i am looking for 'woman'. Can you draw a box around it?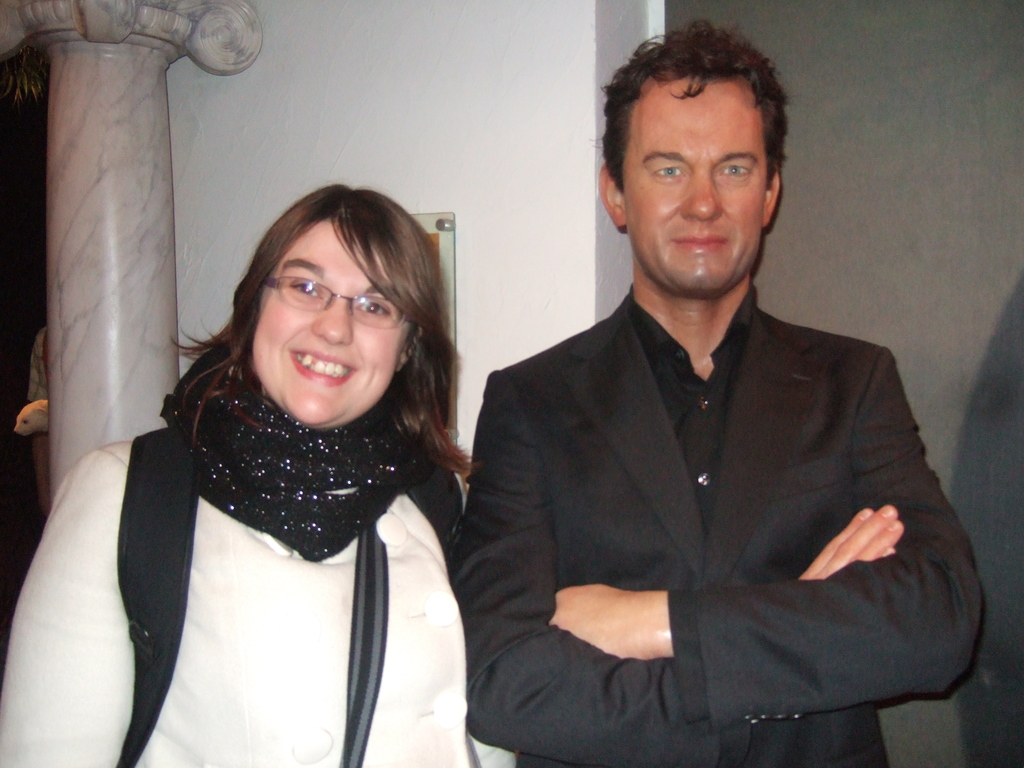
Sure, the bounding box is x1=70, y1=161, x2=516, y2=767.
